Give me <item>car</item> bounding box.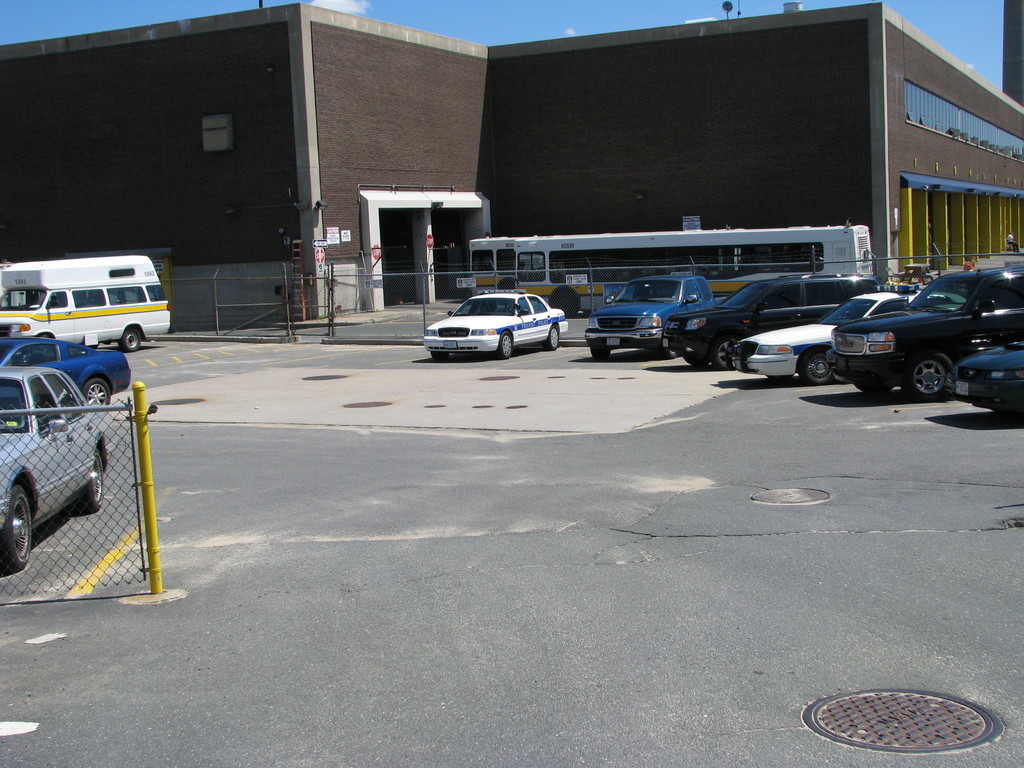
crop(0, 372, 113, 580).
